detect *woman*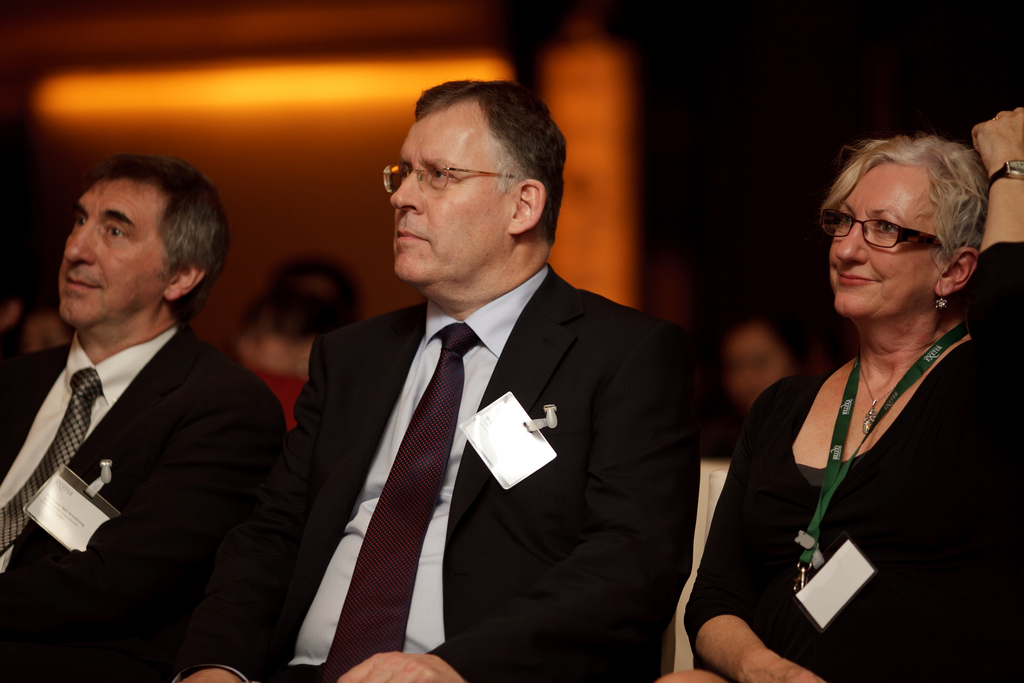
{"left": 663, "top": 125, "right": 1018, "bottom": 682}
